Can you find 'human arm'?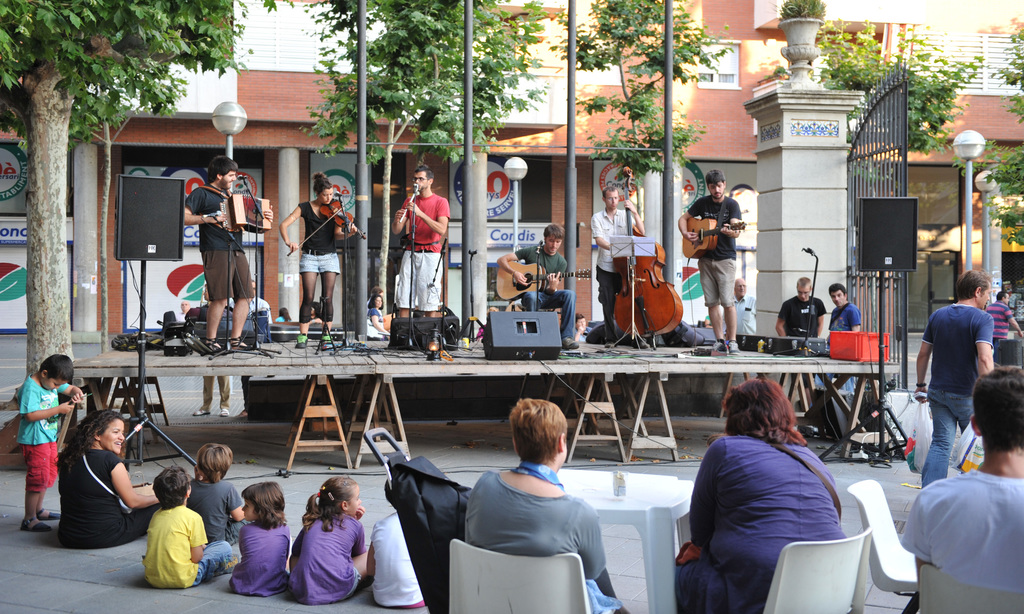
Yes, bounding box: detection(687, 434, 717, 558).
